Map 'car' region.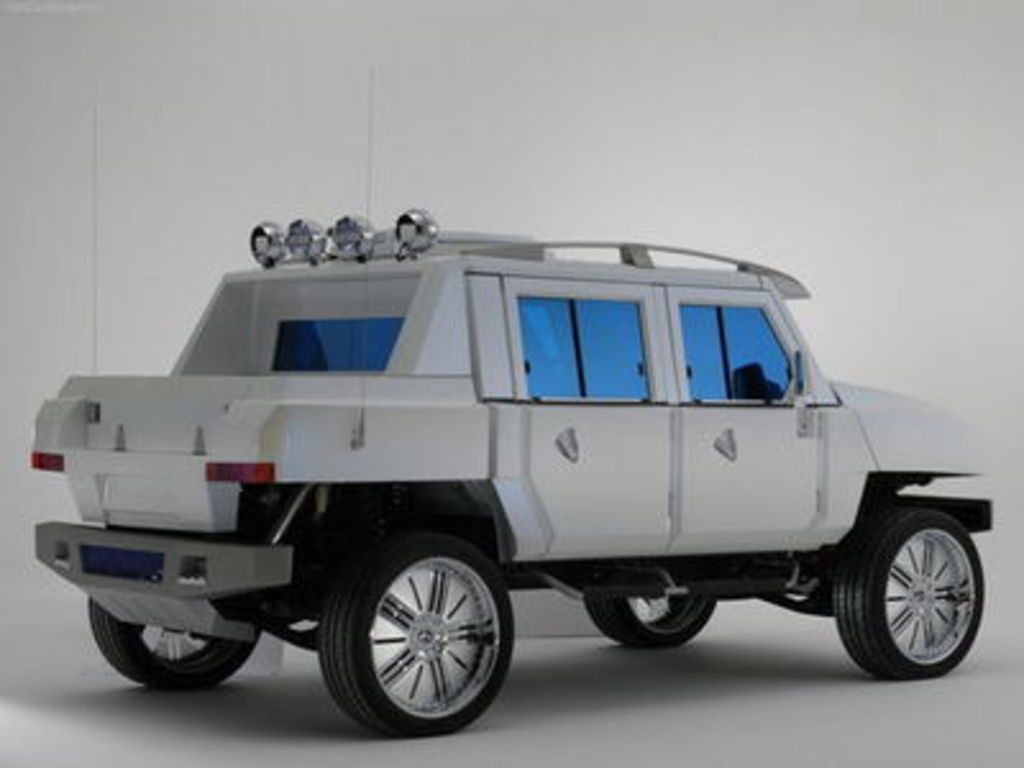
Mapped to (left=23, top=205, right=986, bottom=737).
